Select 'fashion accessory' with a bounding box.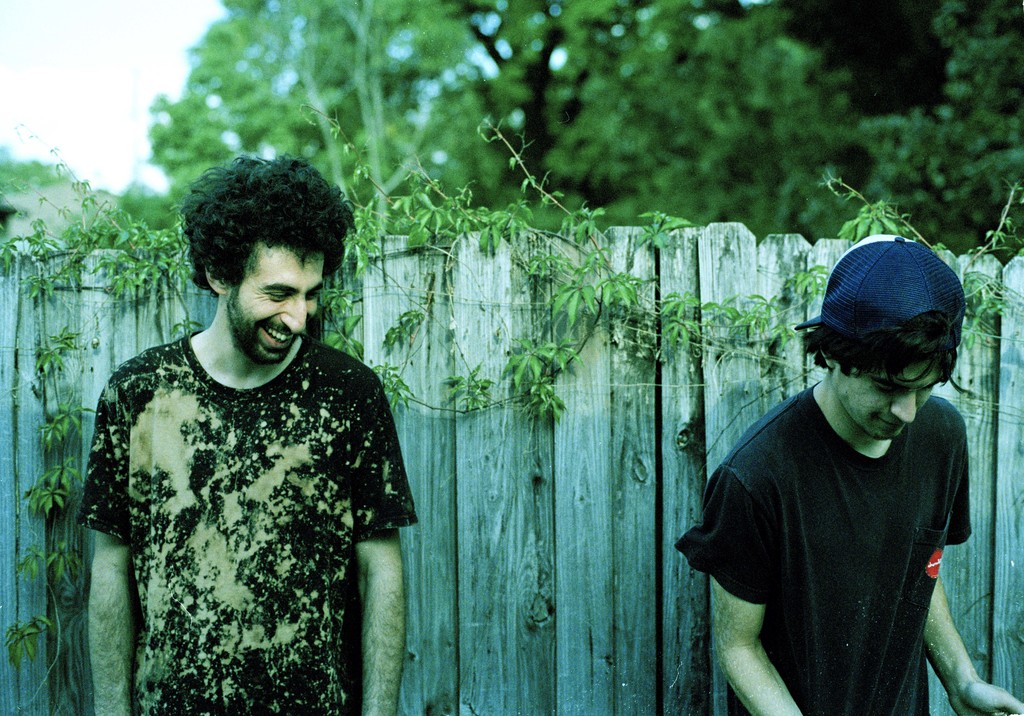
(x1=789, y1=231, x2=969, y2=340).
